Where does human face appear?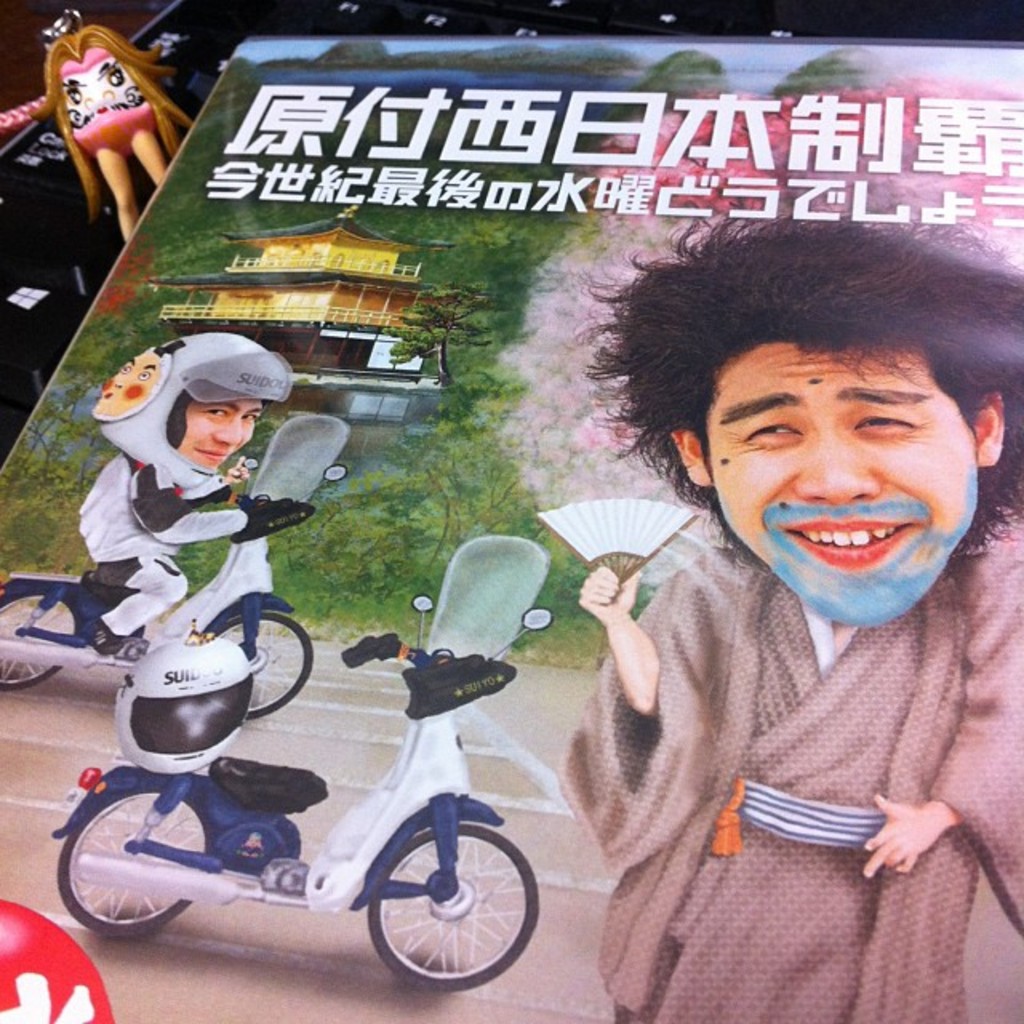
Appears at 702, 341, 973, 629.
